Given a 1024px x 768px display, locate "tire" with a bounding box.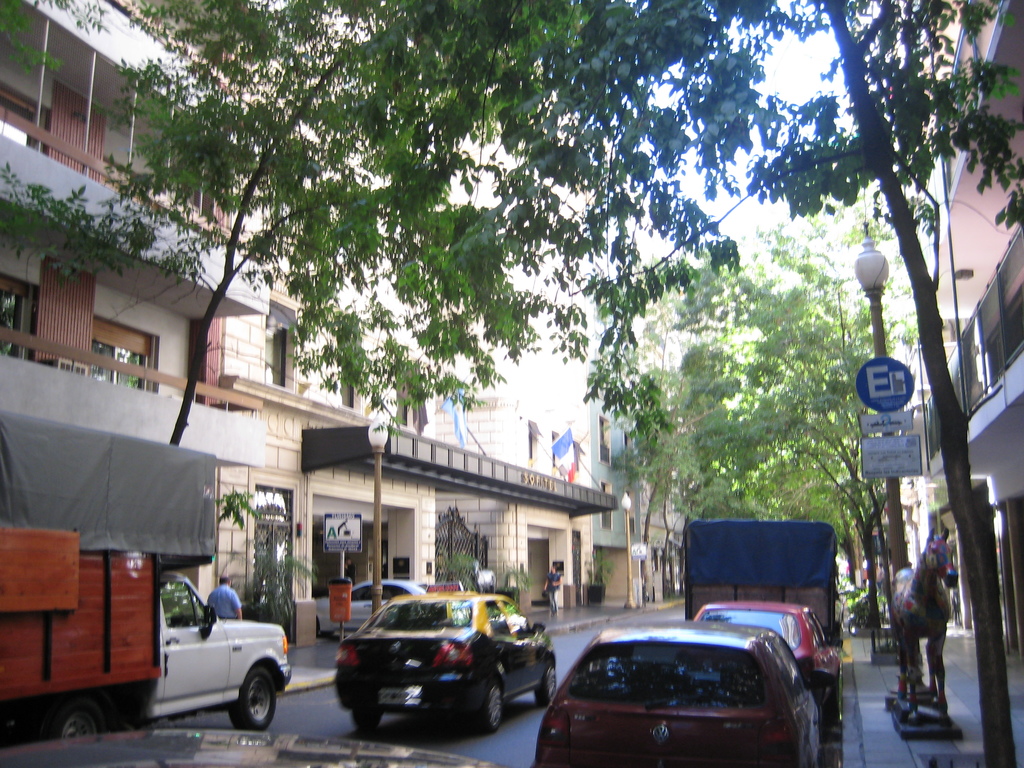
Located: <region>230, 668, 278, 736</region>.
